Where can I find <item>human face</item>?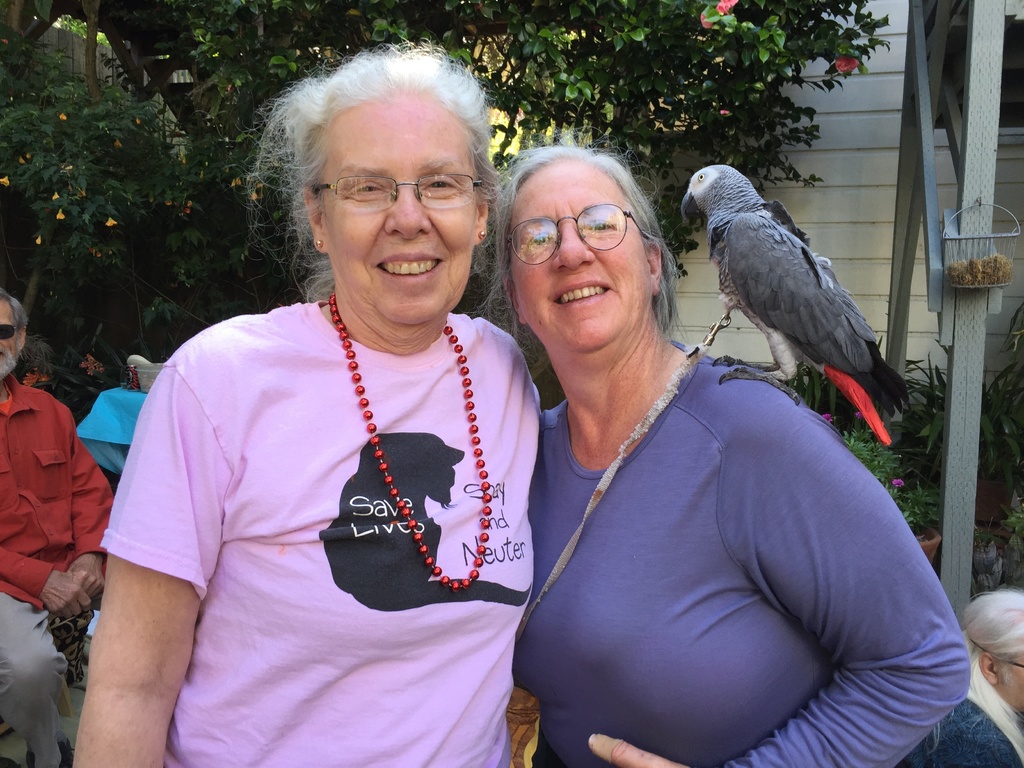
You can find it at [x1=515, y1=166, x2=649, y2=351].
